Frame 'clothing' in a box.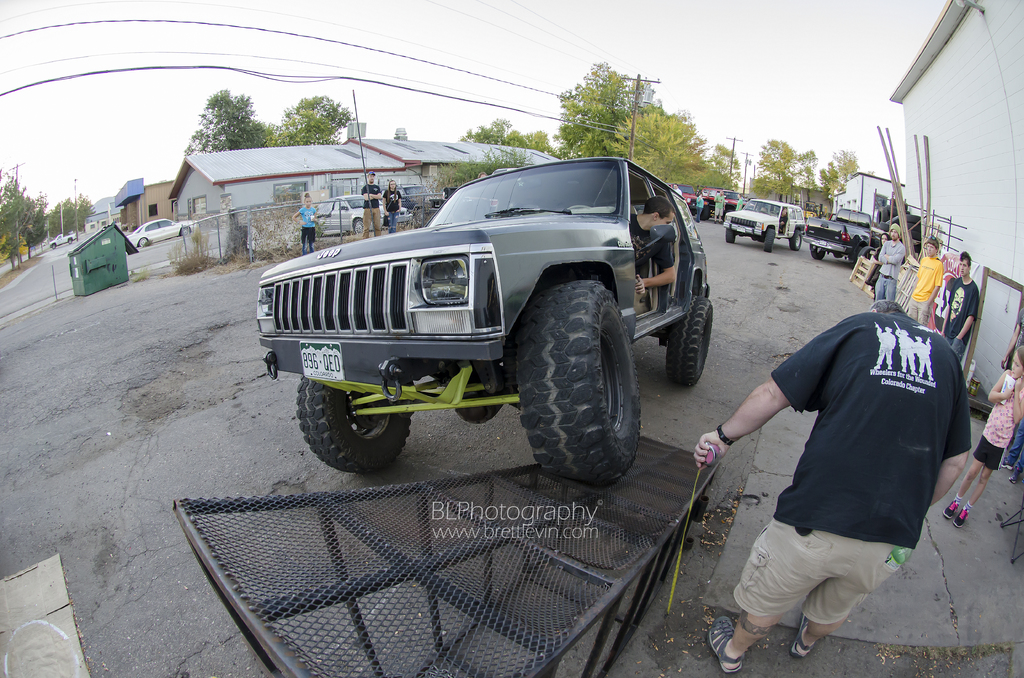
<bbox>383, 187, 407, 230</bbox>.
